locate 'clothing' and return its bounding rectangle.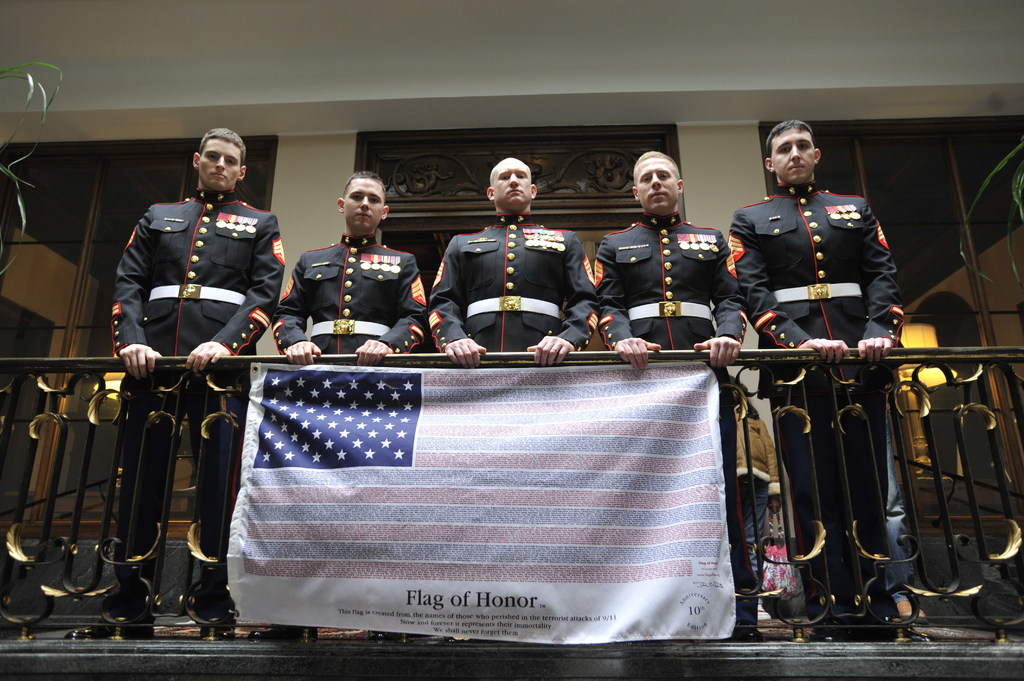
select_region(430, 211, 601, 360).
